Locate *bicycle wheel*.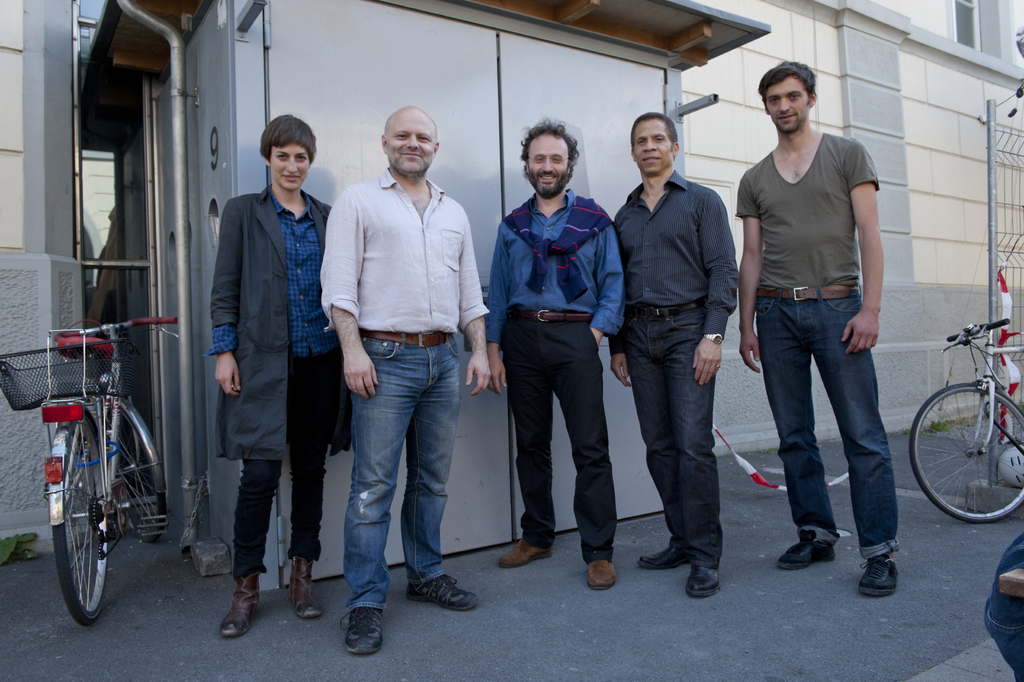
Bounding box: bbox=[100, 408, 166, 542].
